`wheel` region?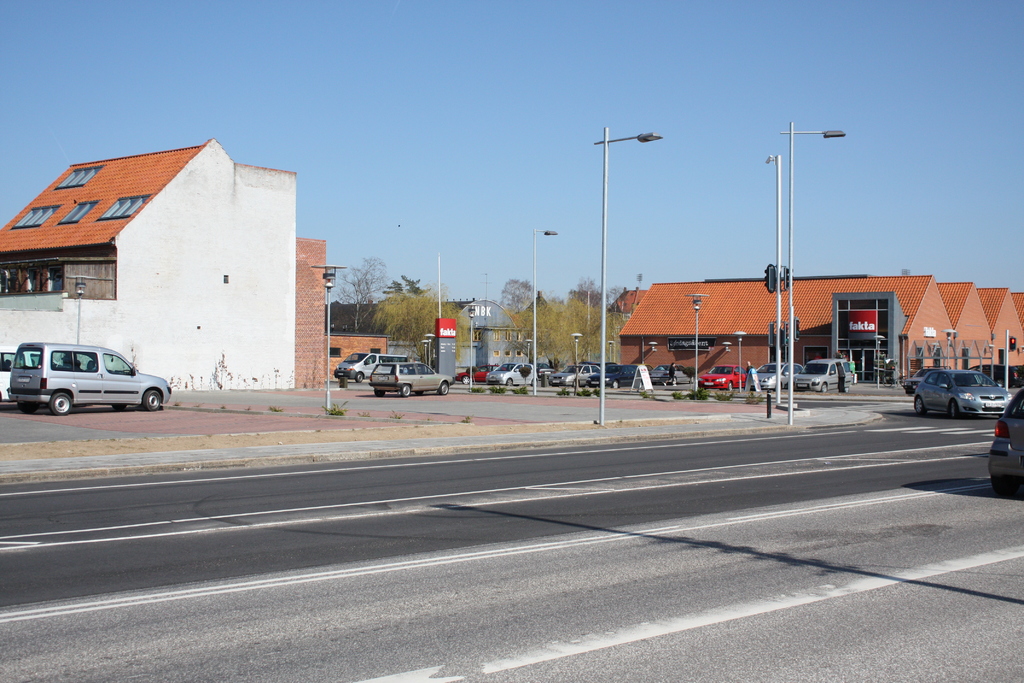
(993, 475, 999, 491)
